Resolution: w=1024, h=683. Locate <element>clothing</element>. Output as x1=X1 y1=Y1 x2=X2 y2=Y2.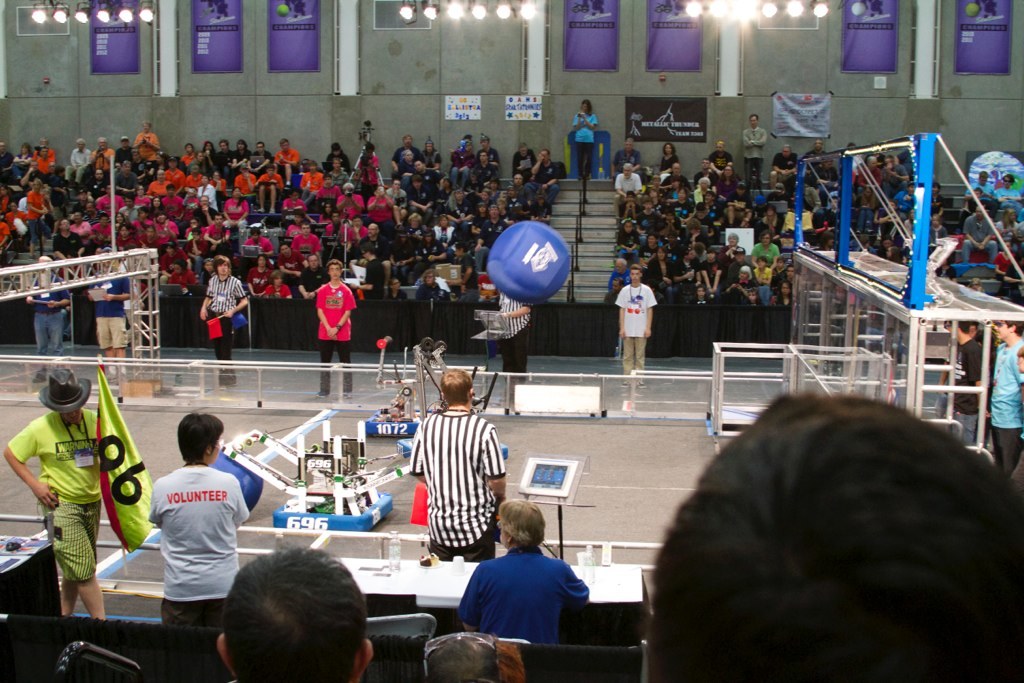
x1=452 y1=552 x2=593 y2=654.
